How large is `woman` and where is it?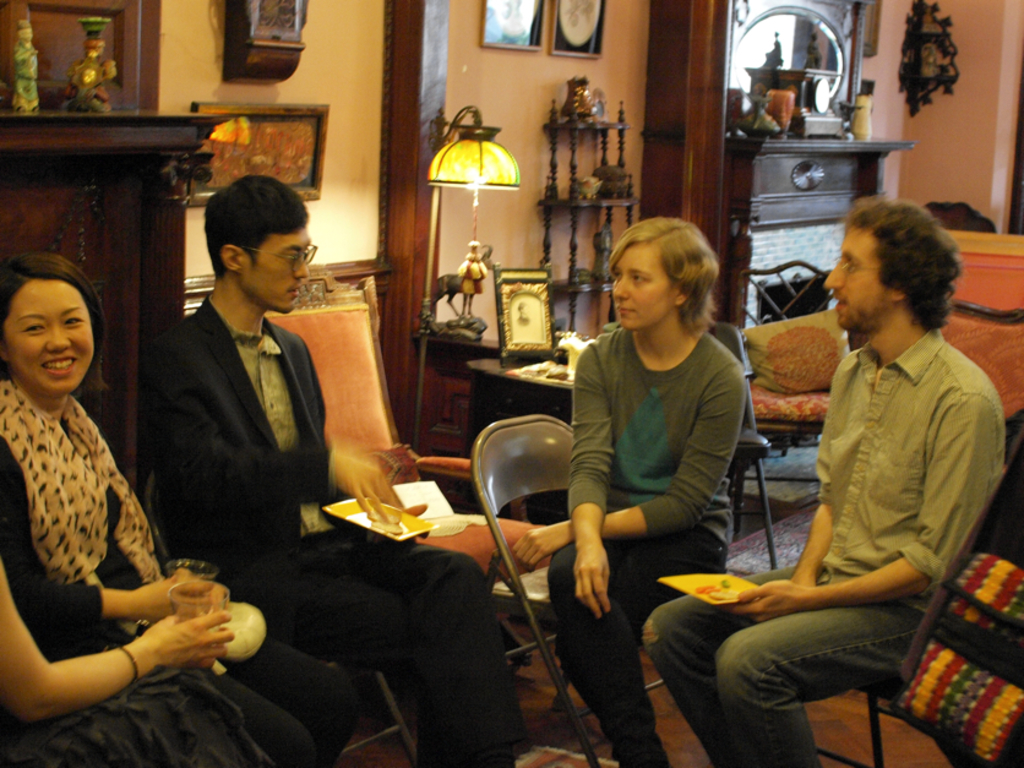
Bounding box: [left=2, top=254, right=348, bottom=766].
